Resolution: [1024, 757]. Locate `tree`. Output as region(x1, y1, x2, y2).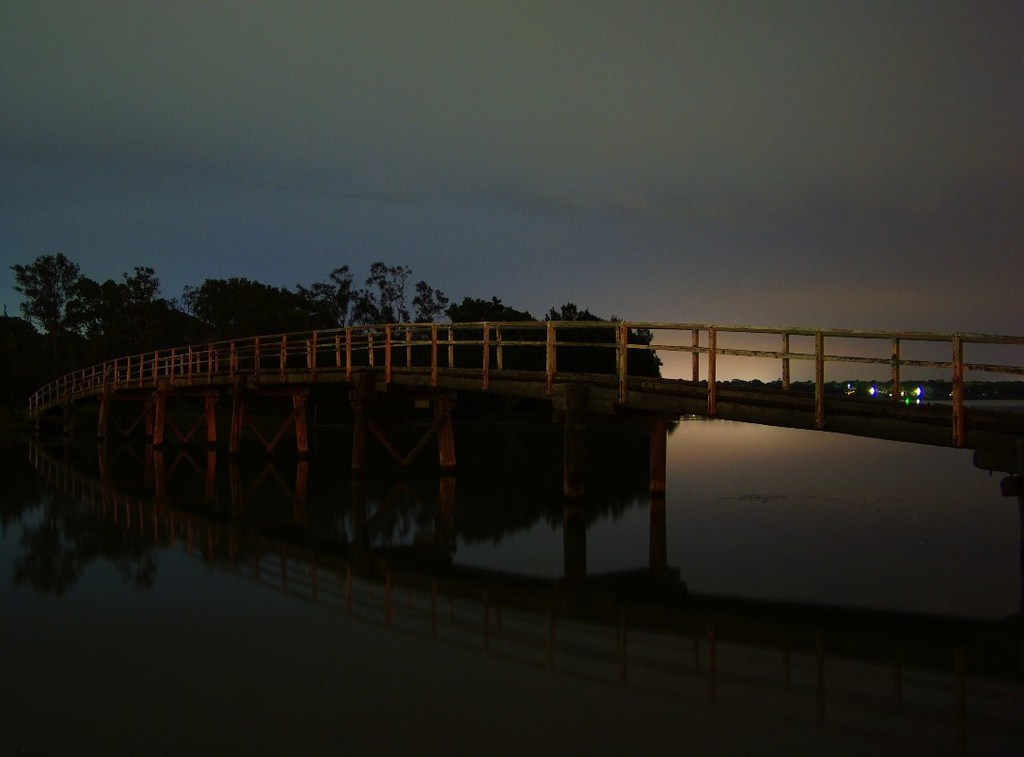
region(445, 295, 541, 333).
